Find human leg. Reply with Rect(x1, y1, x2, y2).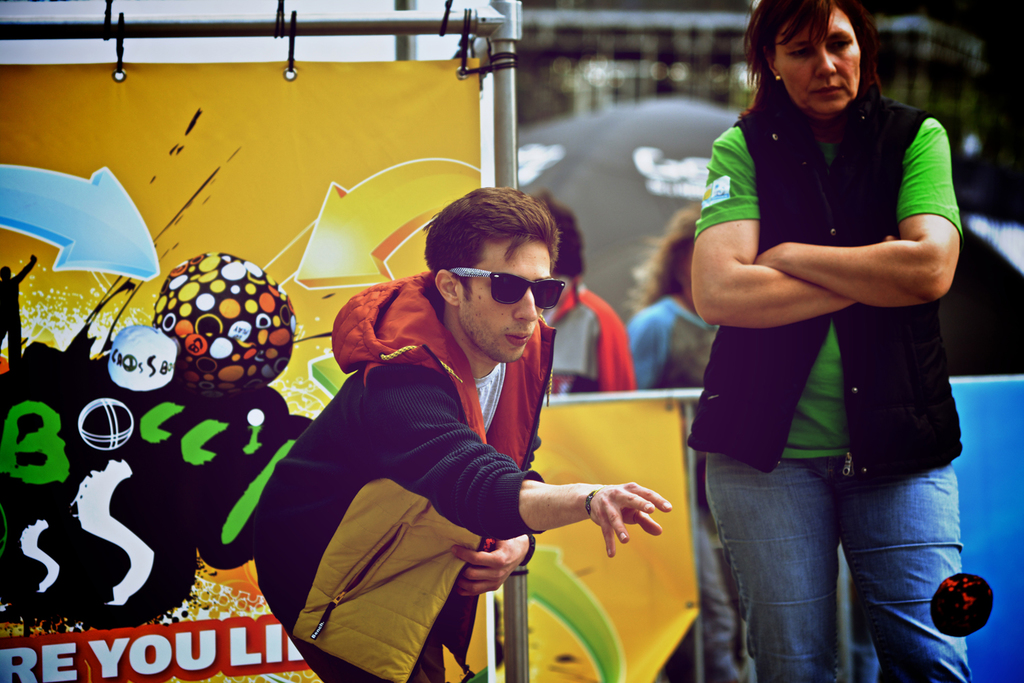
Rect(706, 458, 841, 680).
